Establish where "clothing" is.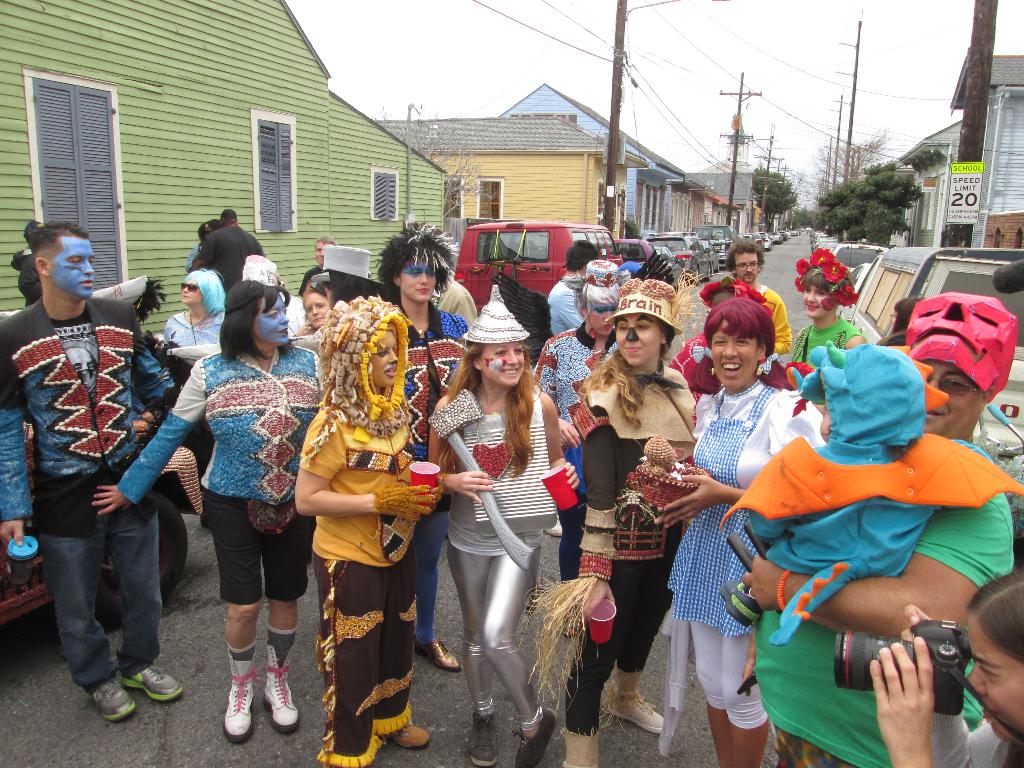
Established at x1=530 y1=331 x2=620 y2=577.
